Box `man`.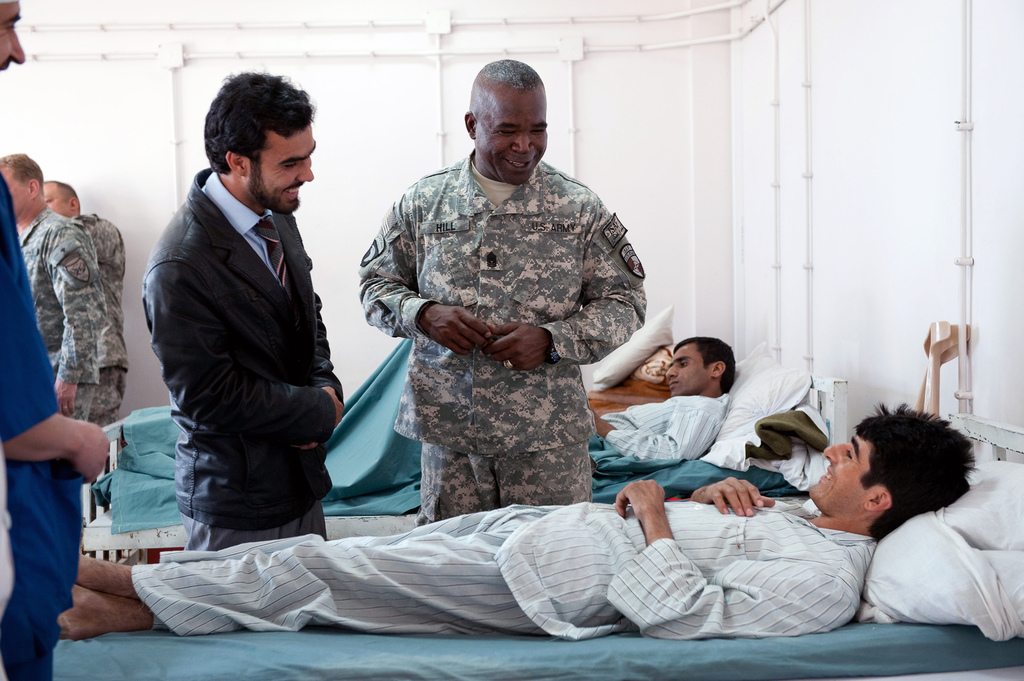
Rect(40, 177, 125, 429).
